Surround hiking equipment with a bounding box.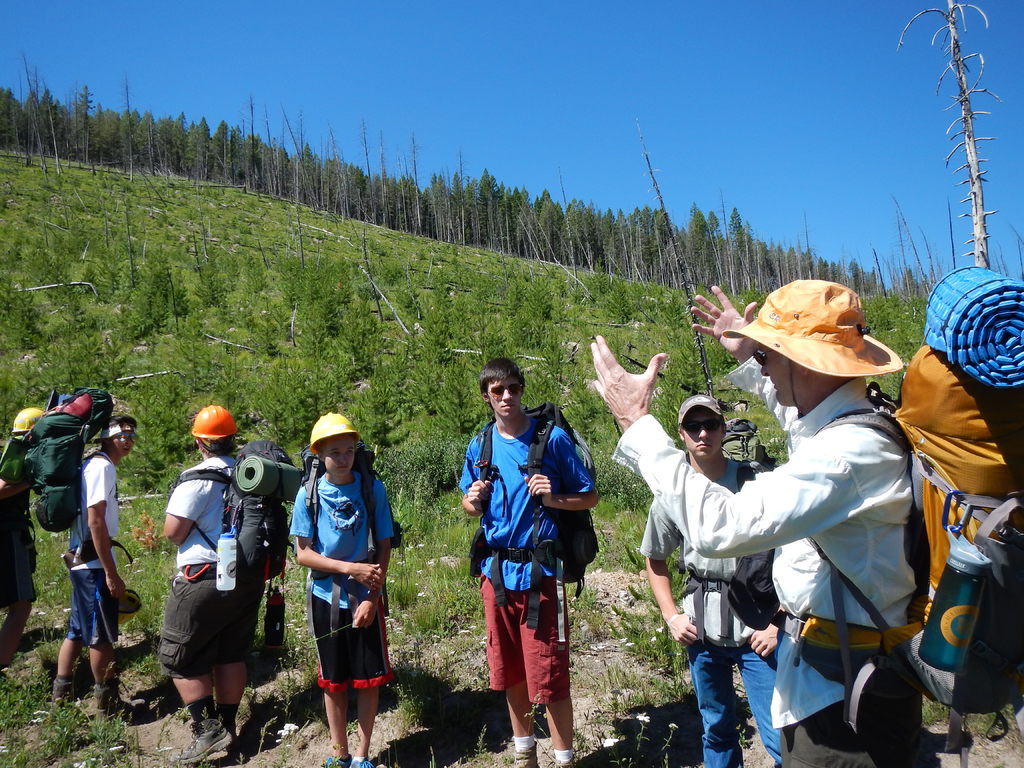
x1=718 y1=419 x2=781 y2=466.
